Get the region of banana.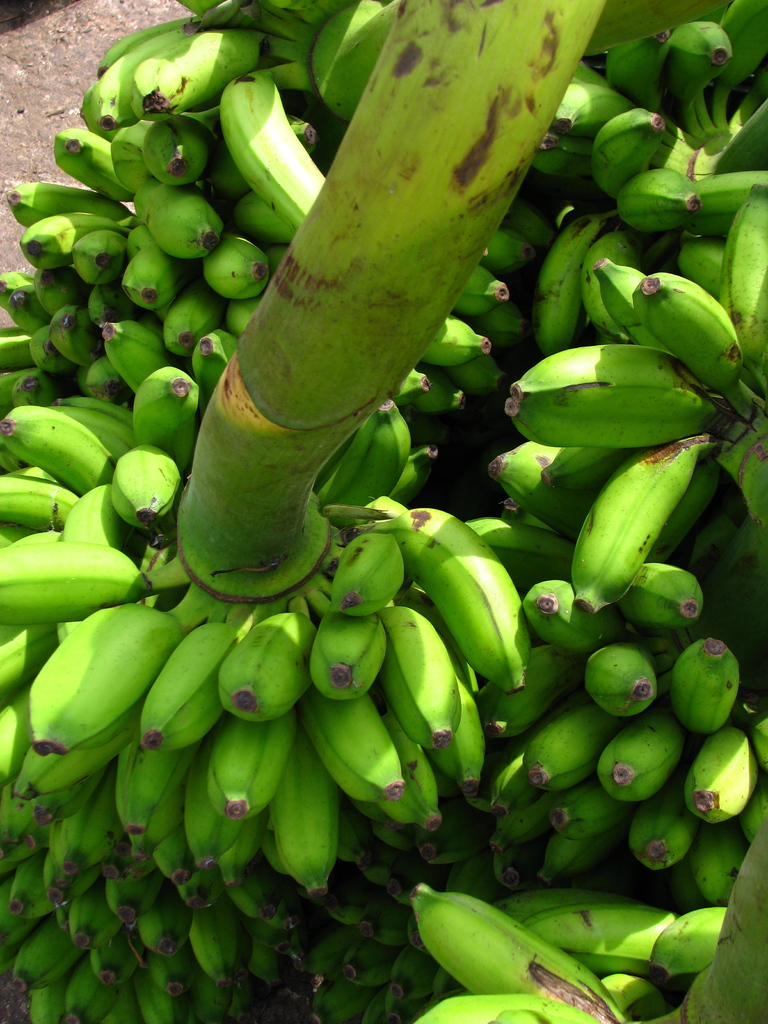
{"left": 23, "top": 602, "right": 197, "bottom": 749}.
